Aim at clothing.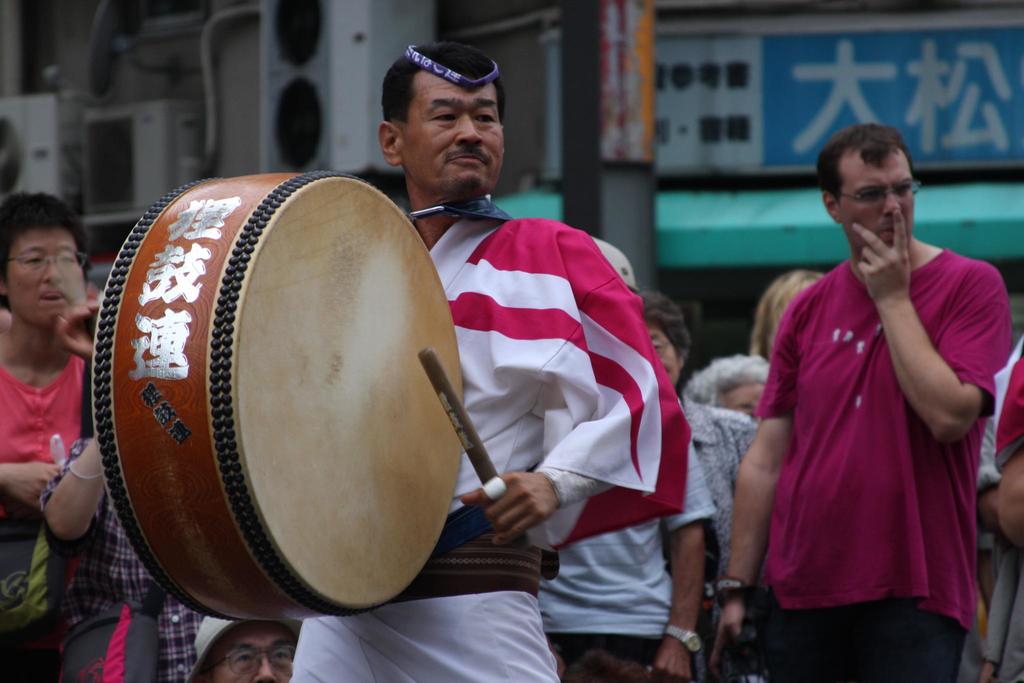
Aimed at bbox(678, 393, 754, 602).
